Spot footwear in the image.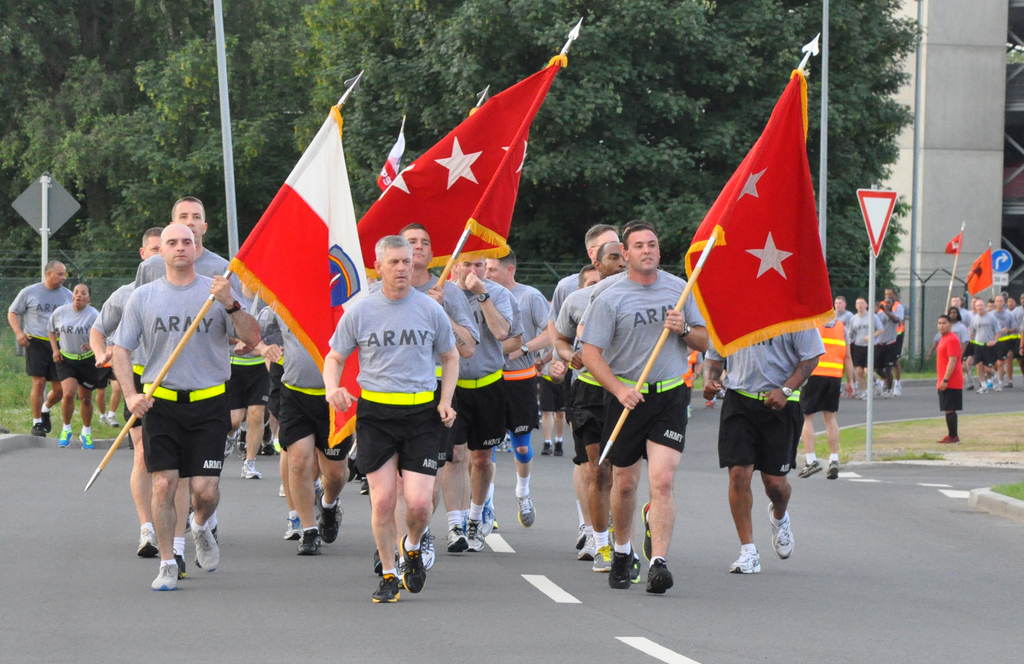
footwear found at region(611, 554, 629, 595).
